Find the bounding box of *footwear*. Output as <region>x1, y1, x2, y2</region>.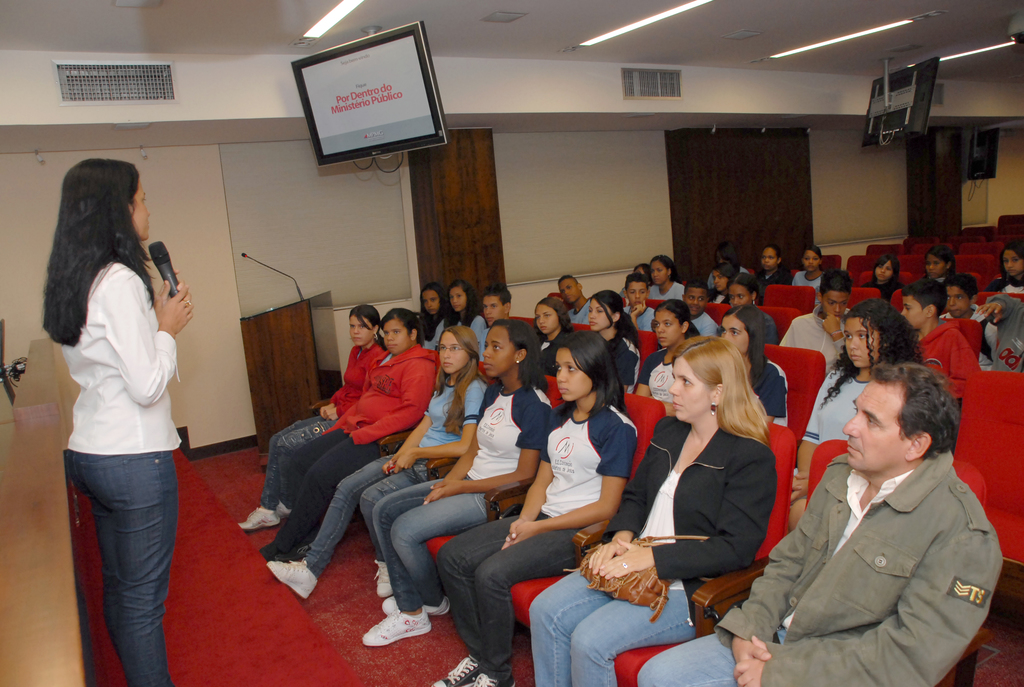
<region>361, 602, 428, 665</region>.
